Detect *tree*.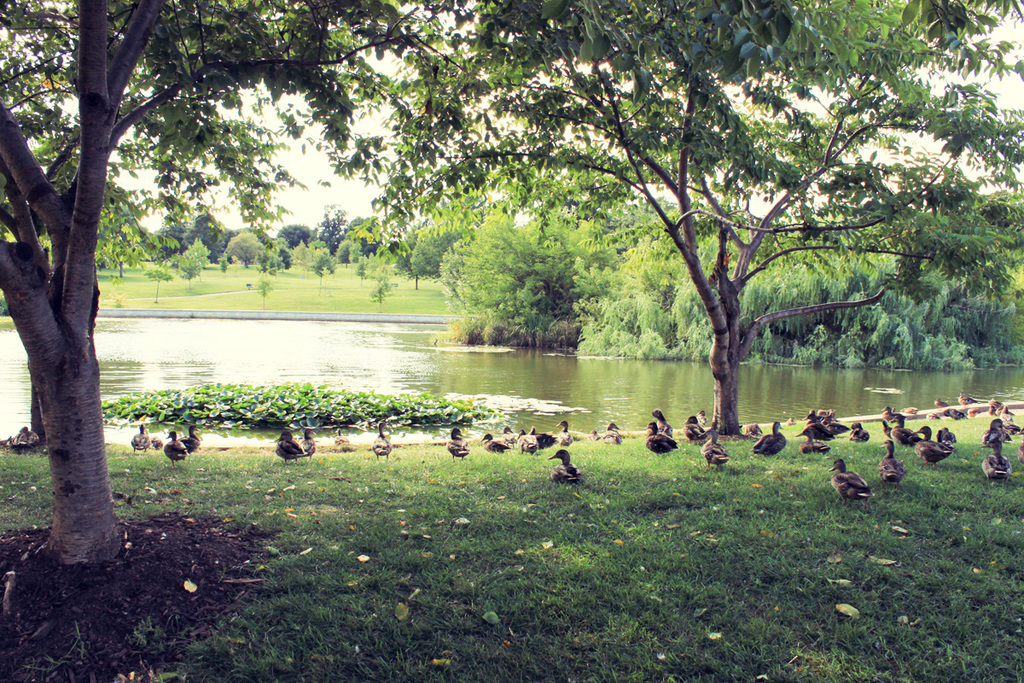
Detected at crop(225, 232, 266, 268).
